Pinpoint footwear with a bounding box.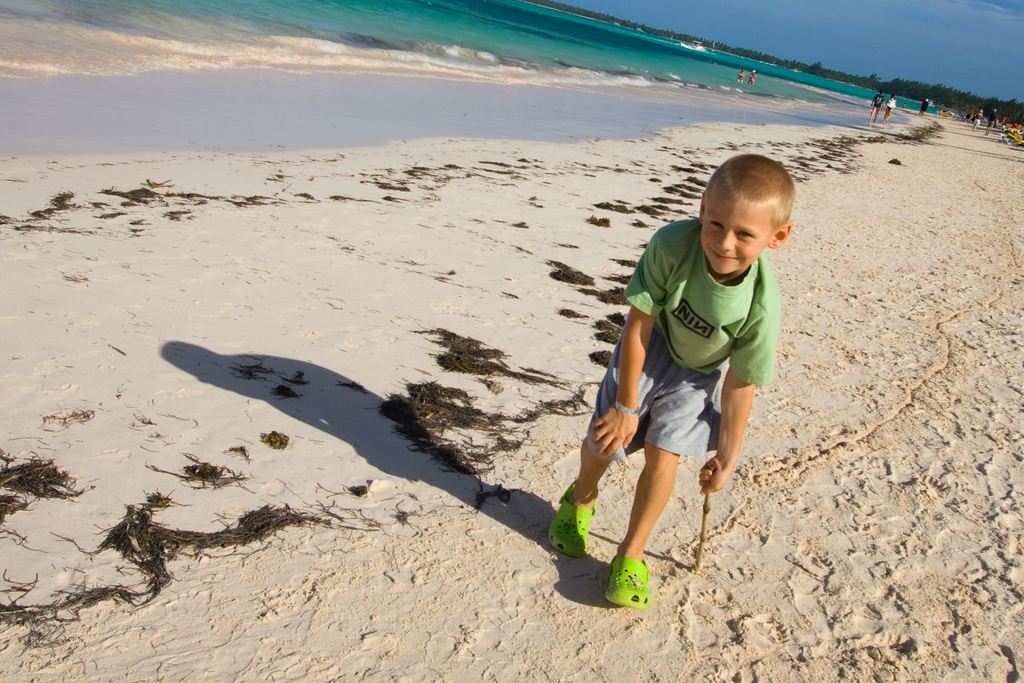
604, 552, 668, 620.
